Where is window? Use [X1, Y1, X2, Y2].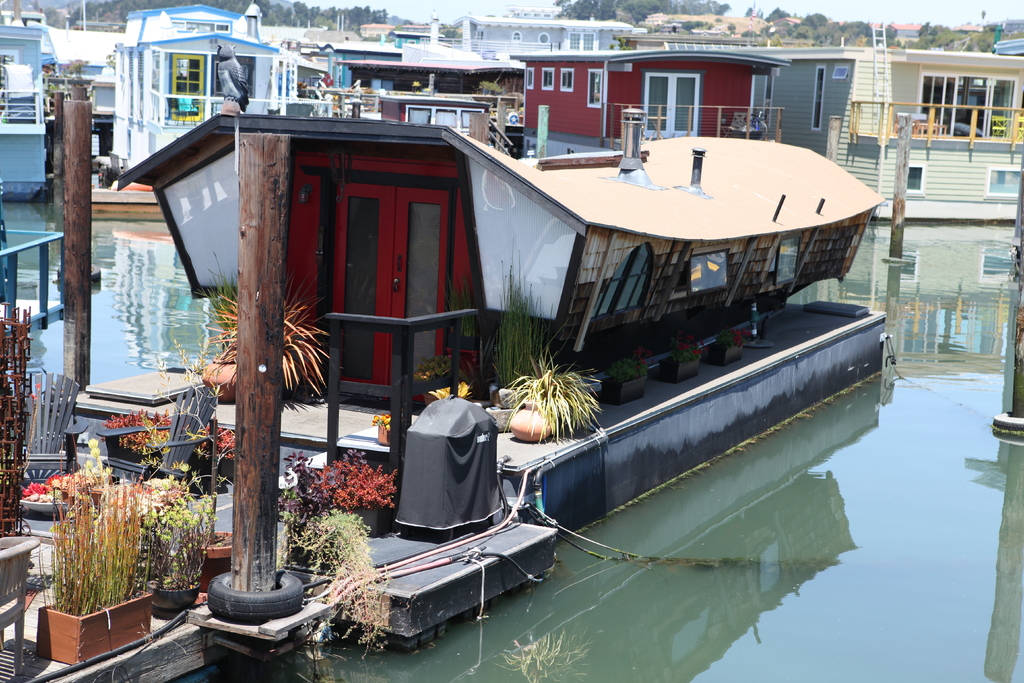
[776, 240, 800, 286].
